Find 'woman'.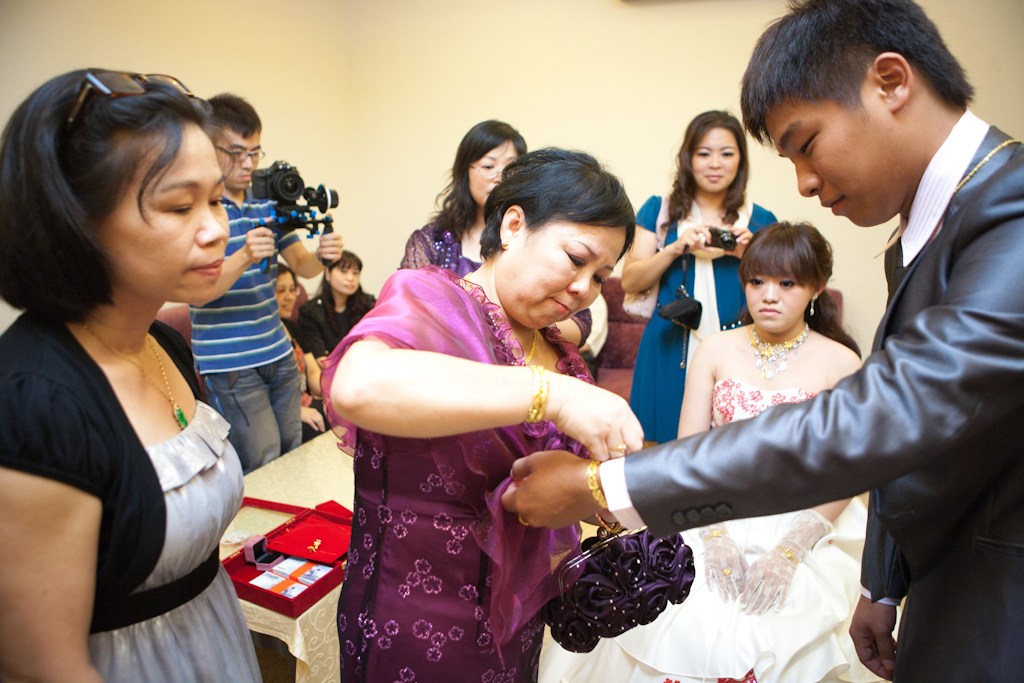
<box>614,107,779,445</box>.
